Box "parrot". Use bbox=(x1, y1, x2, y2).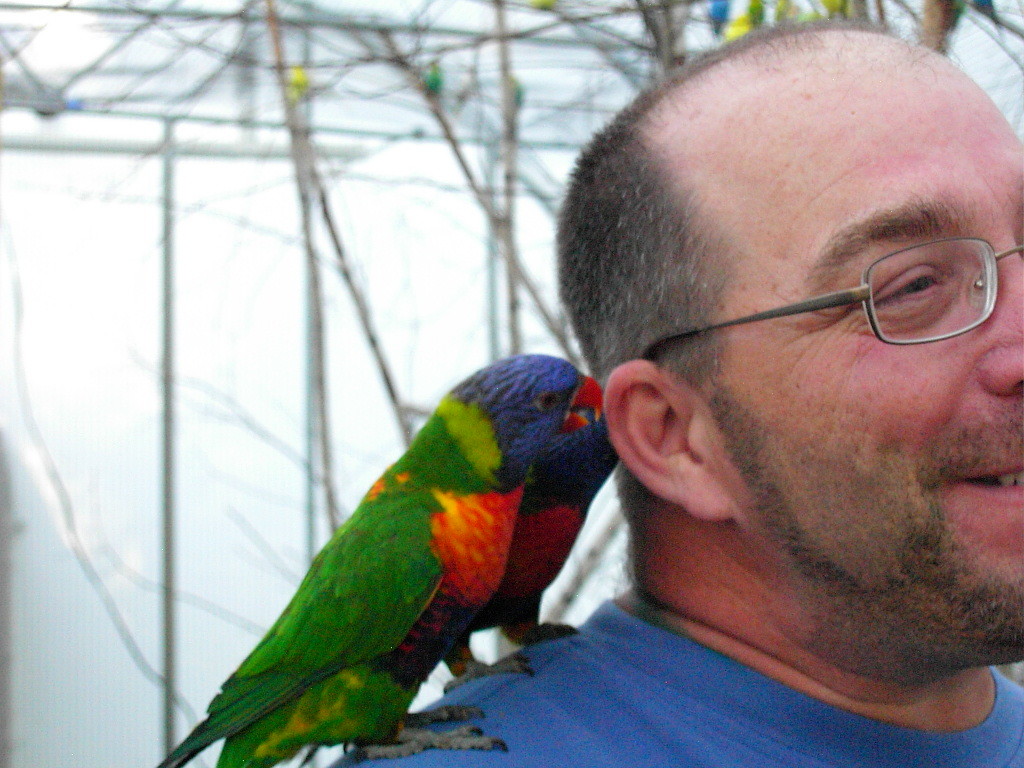
bbox=(915, 0, 1002, 53).
